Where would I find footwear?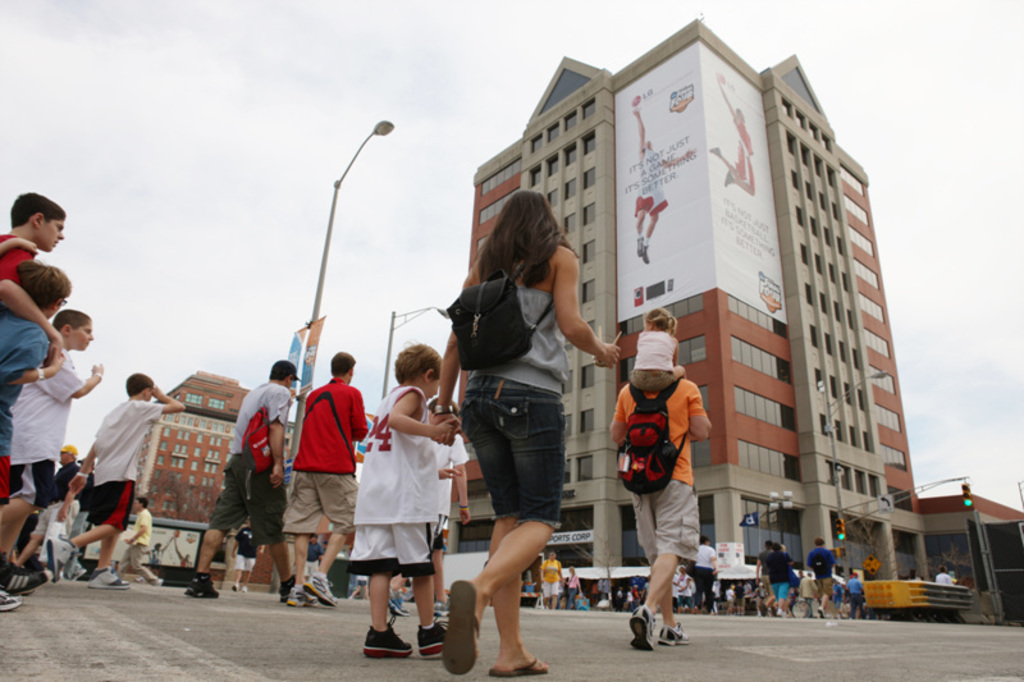
At bbox(369, 624, 410, 659).
